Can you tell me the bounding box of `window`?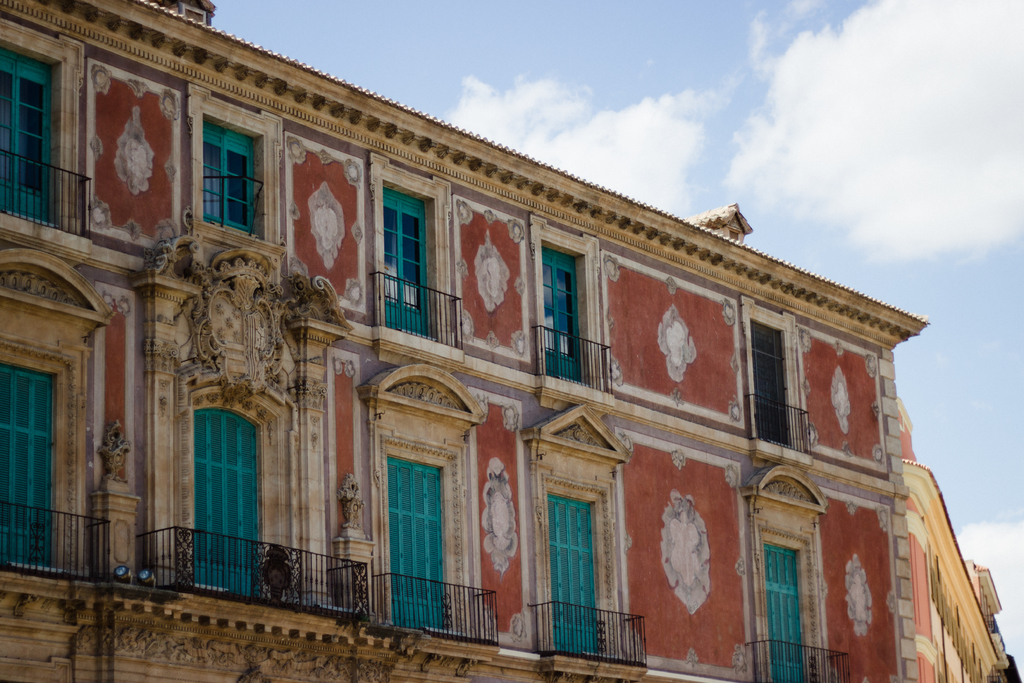
<region>744, 296, 812, 465</region>.
